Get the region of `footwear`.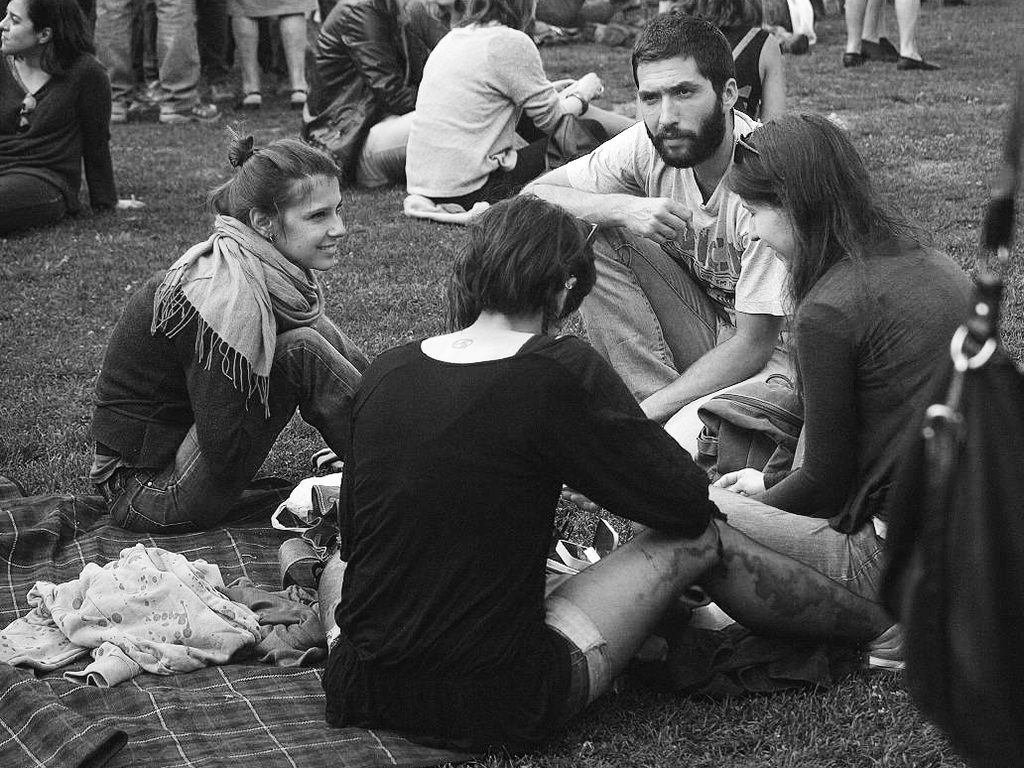
x1=894 y1=50 x2=947 y2=69.
